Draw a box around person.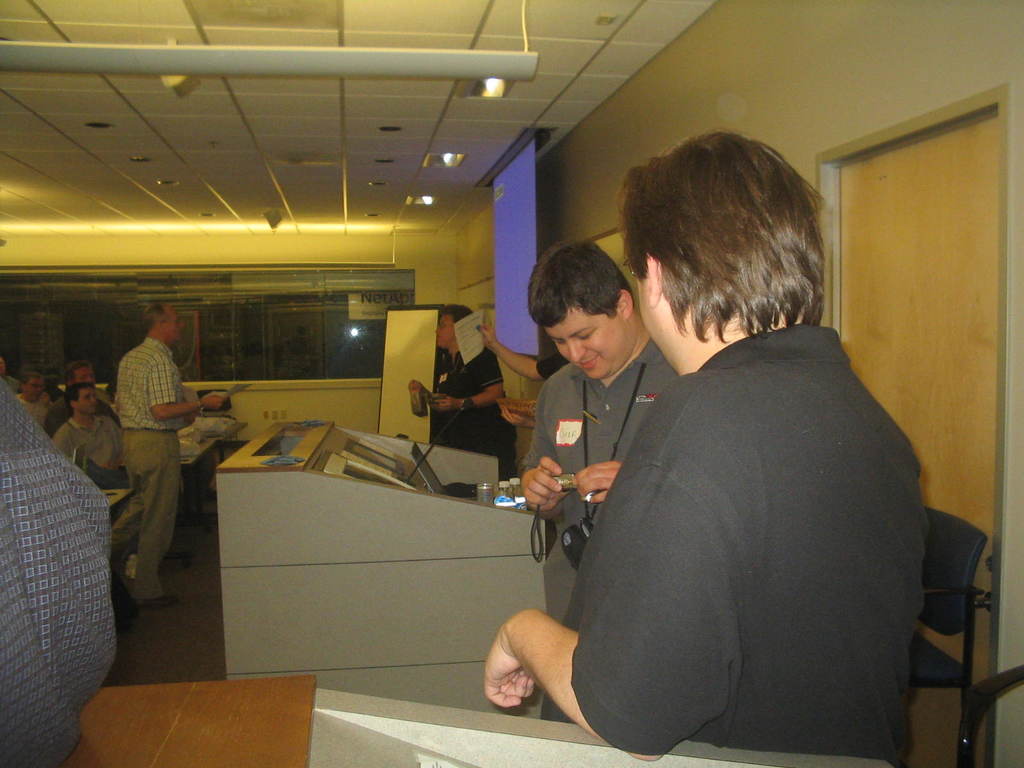
0/346/127/767.
